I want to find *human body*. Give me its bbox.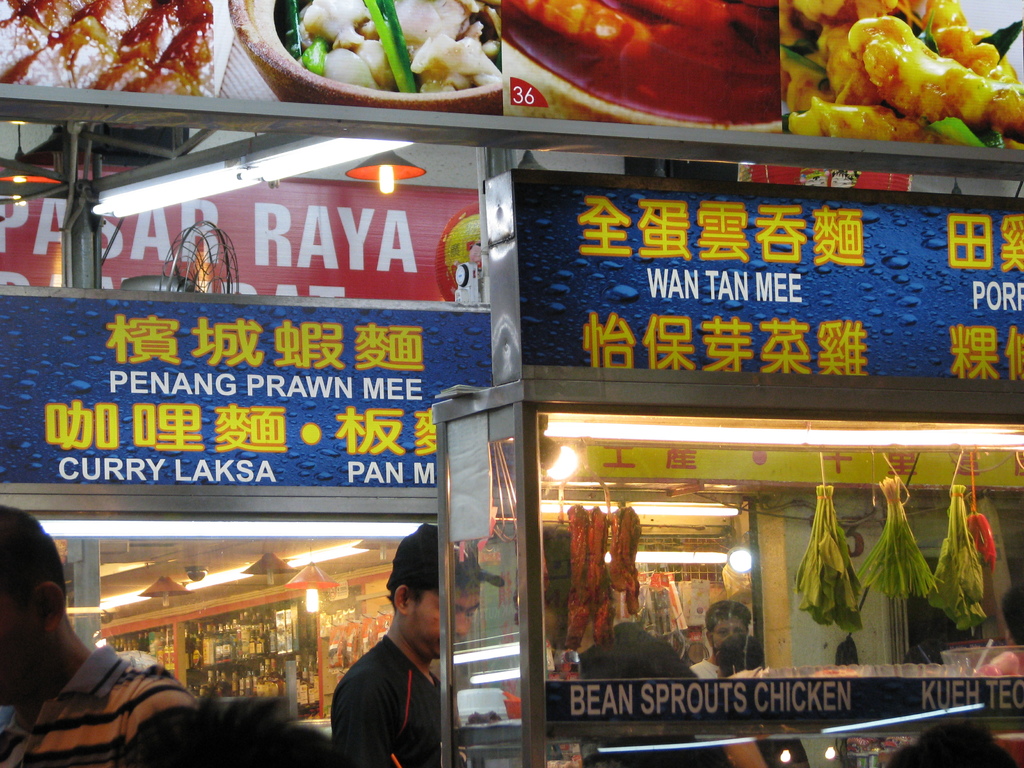
crop(690, 598, 753, 677).
